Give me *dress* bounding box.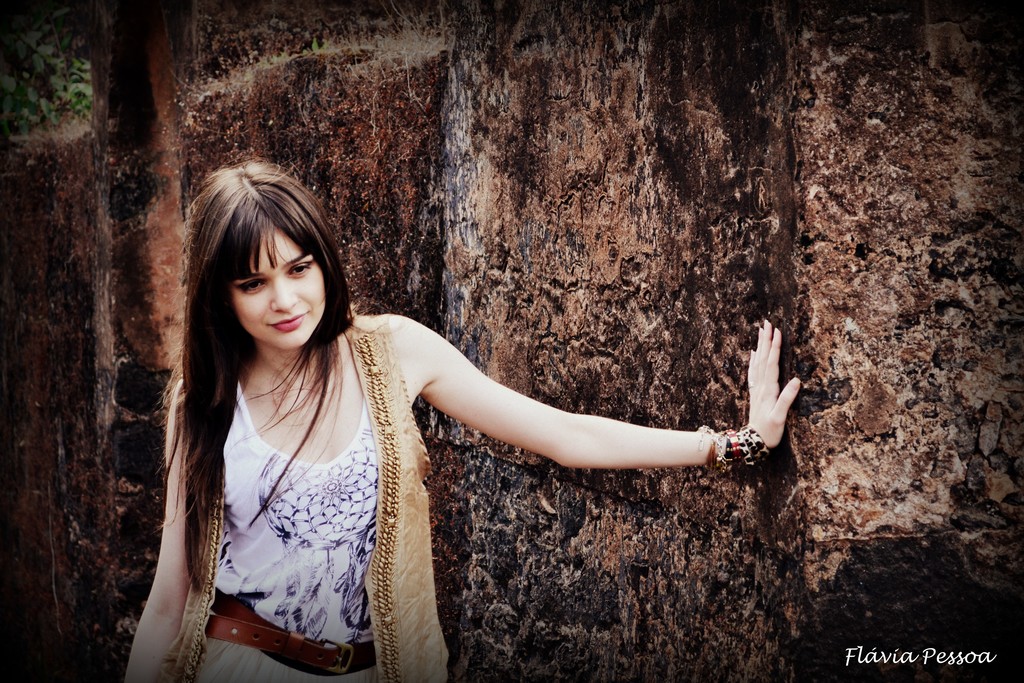
165/314/455/682.
